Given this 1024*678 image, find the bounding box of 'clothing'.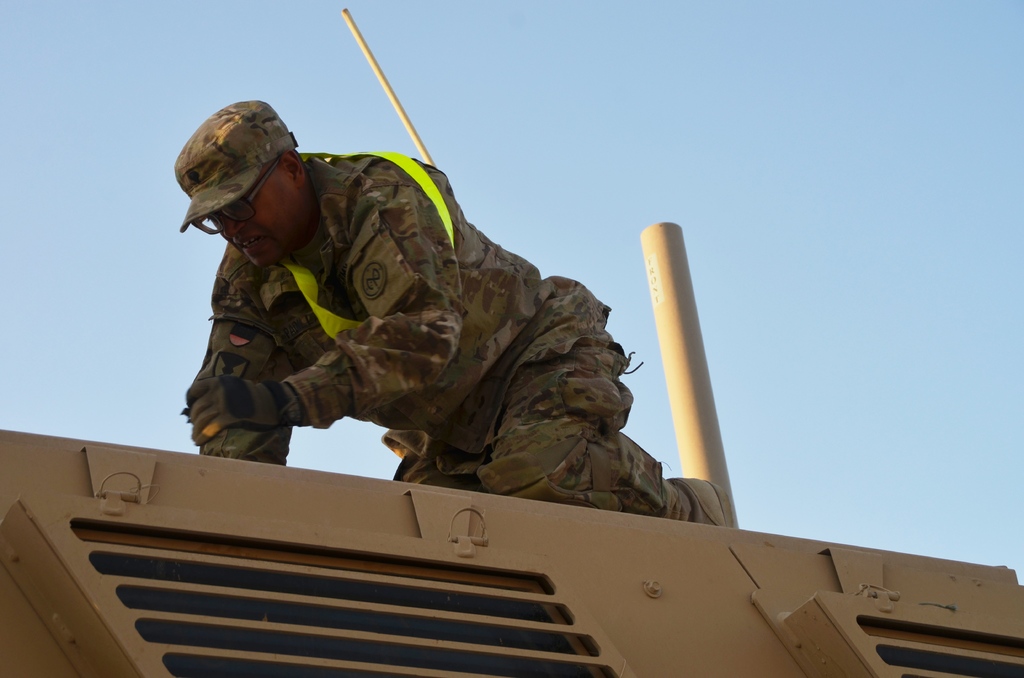
box=[151, 138, 630, 506].
